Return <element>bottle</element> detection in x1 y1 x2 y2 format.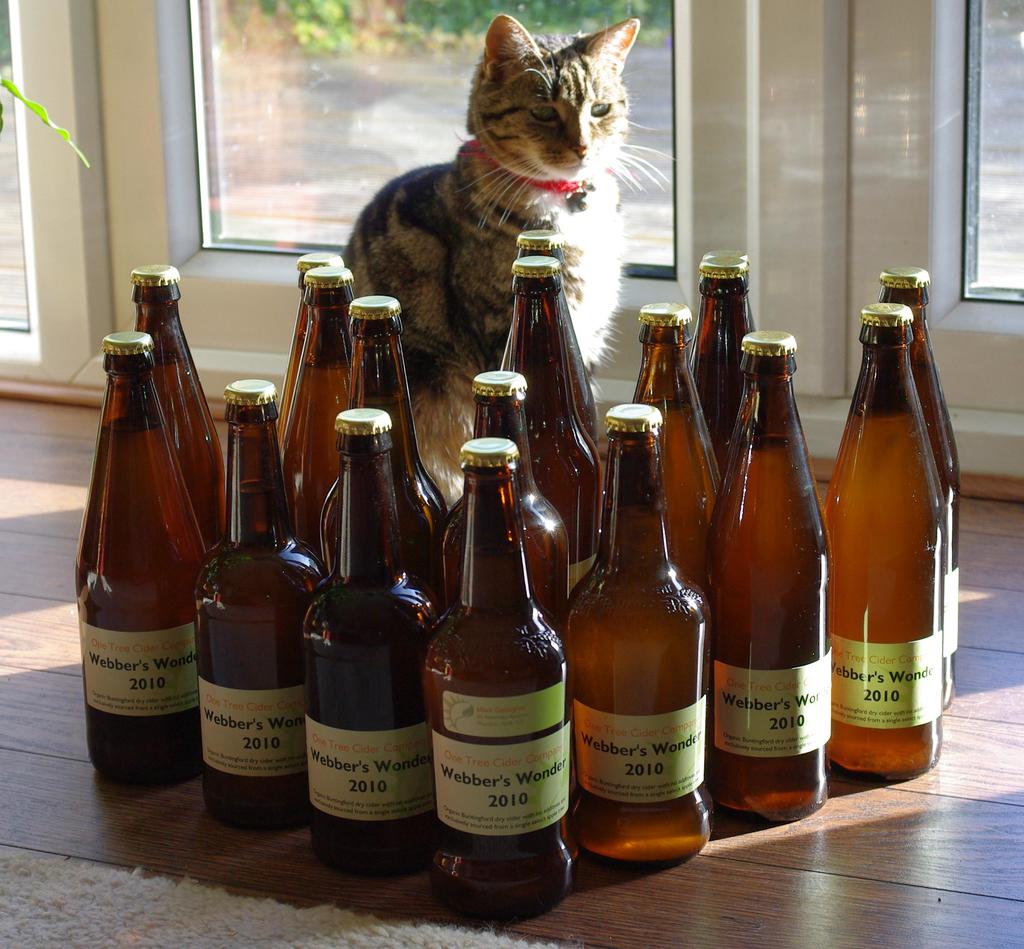
181 380 319 822.
